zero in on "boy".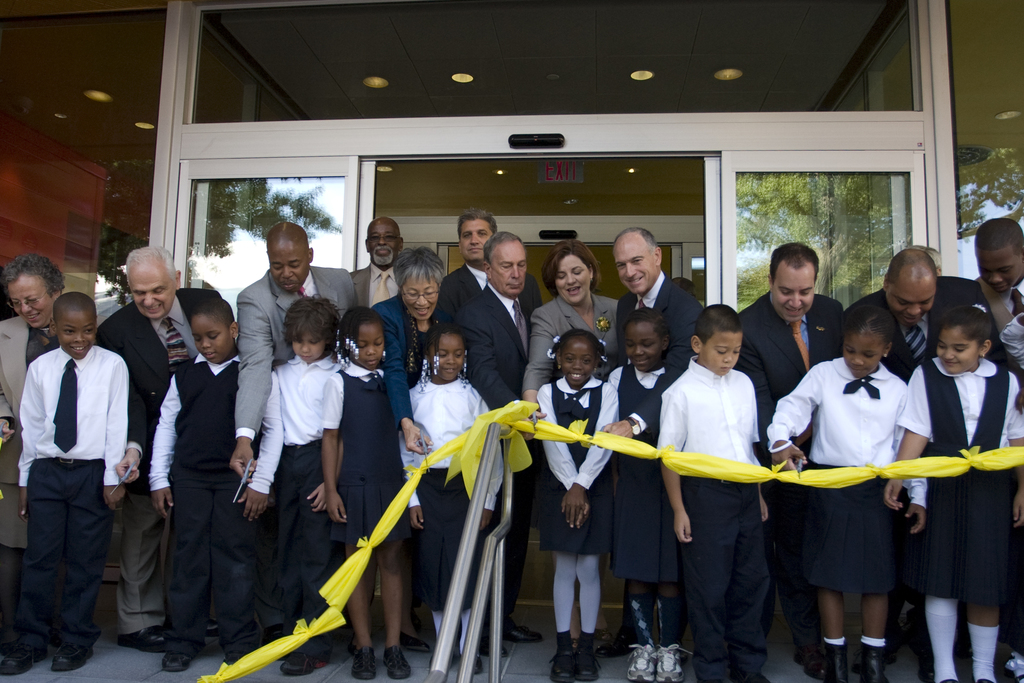
Zeroed in: [left=656, top=306, right=781, bottom=682].
